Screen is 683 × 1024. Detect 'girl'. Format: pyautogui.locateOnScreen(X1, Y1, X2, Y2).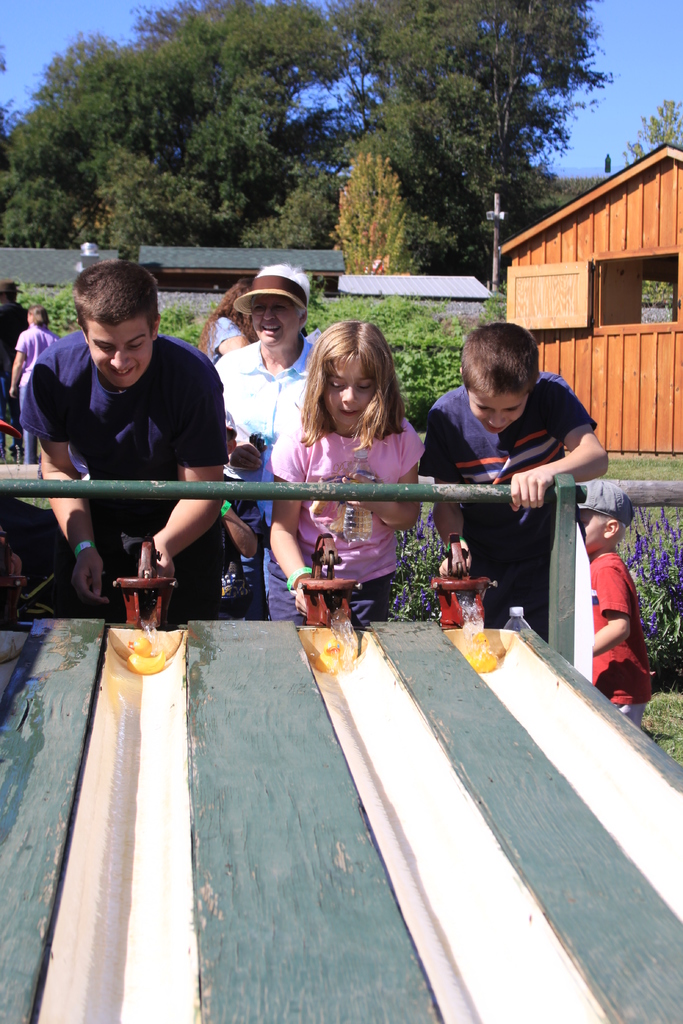
pyautogui.locateOnScreen(268, 319, 425, 622).
